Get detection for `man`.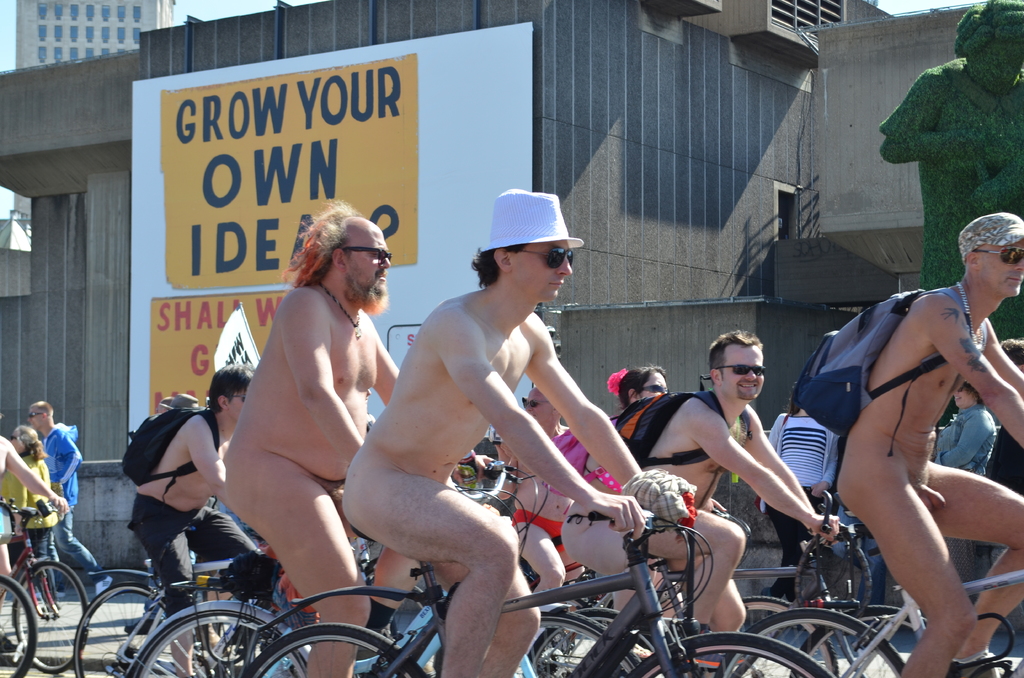
Detection: select_region(832, 213, 1023, 677).
